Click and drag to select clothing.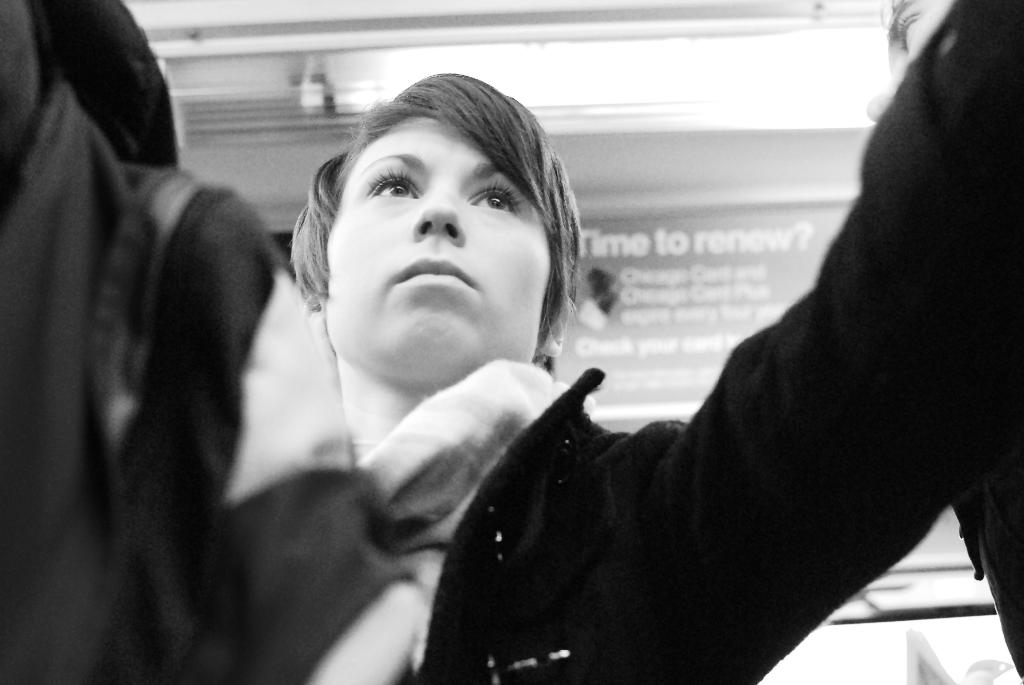
Selection: <box>330,121,991,684</box>.
